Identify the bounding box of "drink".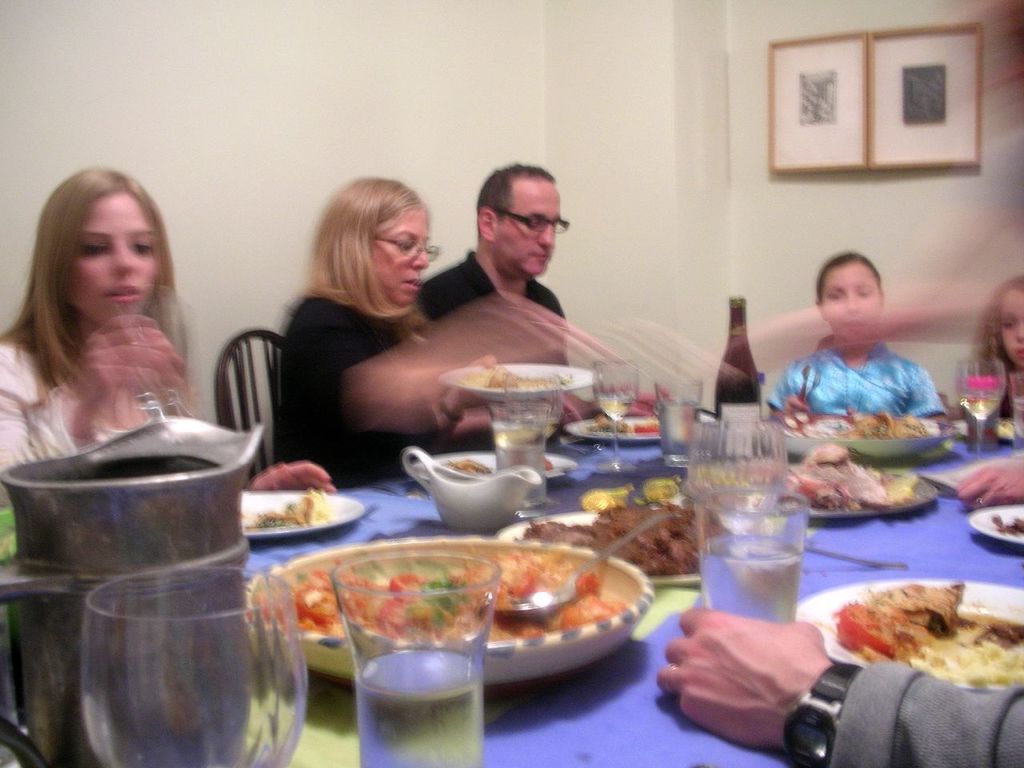
l=1013, t=398, r=1023, b=432.
